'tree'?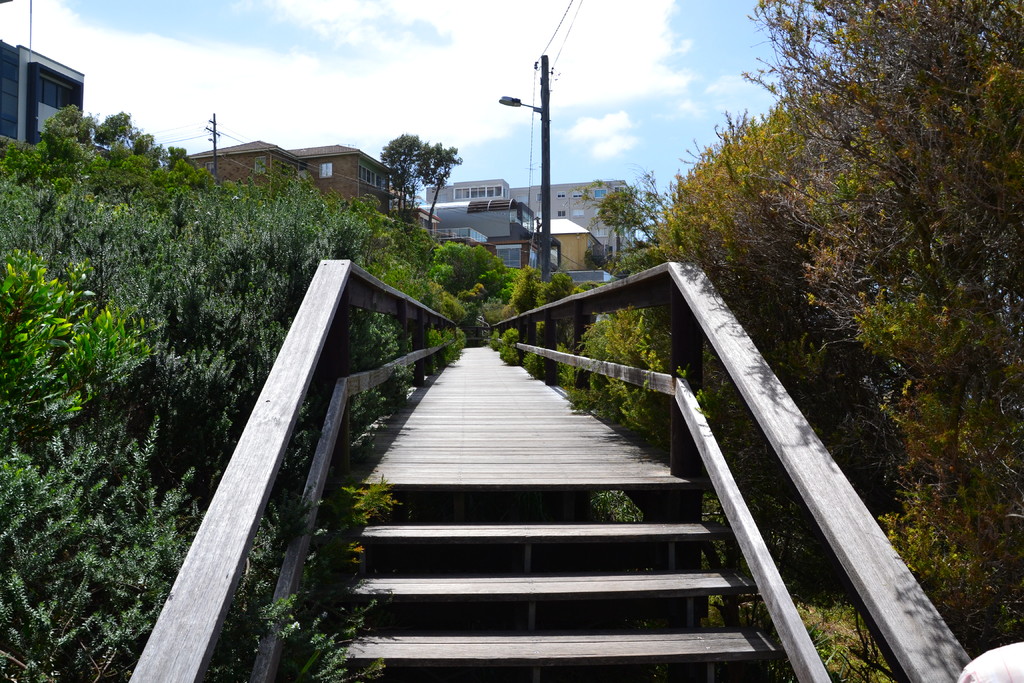
(left=380, top=129, right=430, bottom=229)
